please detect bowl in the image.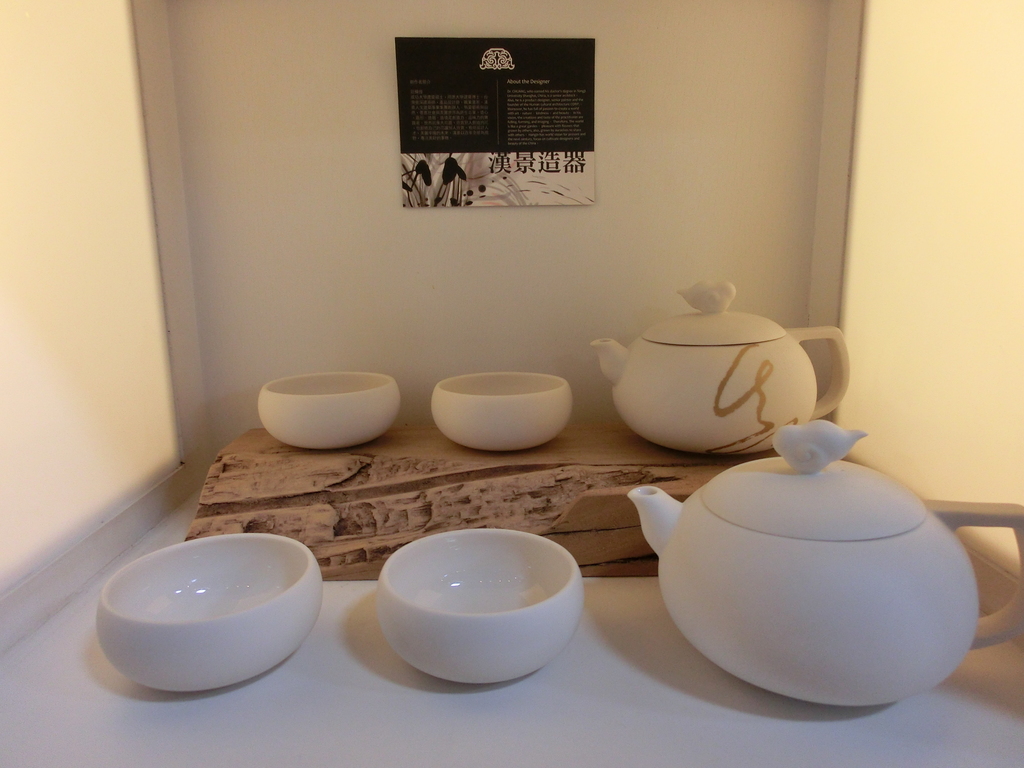
region(432, 372, 572, 452).
